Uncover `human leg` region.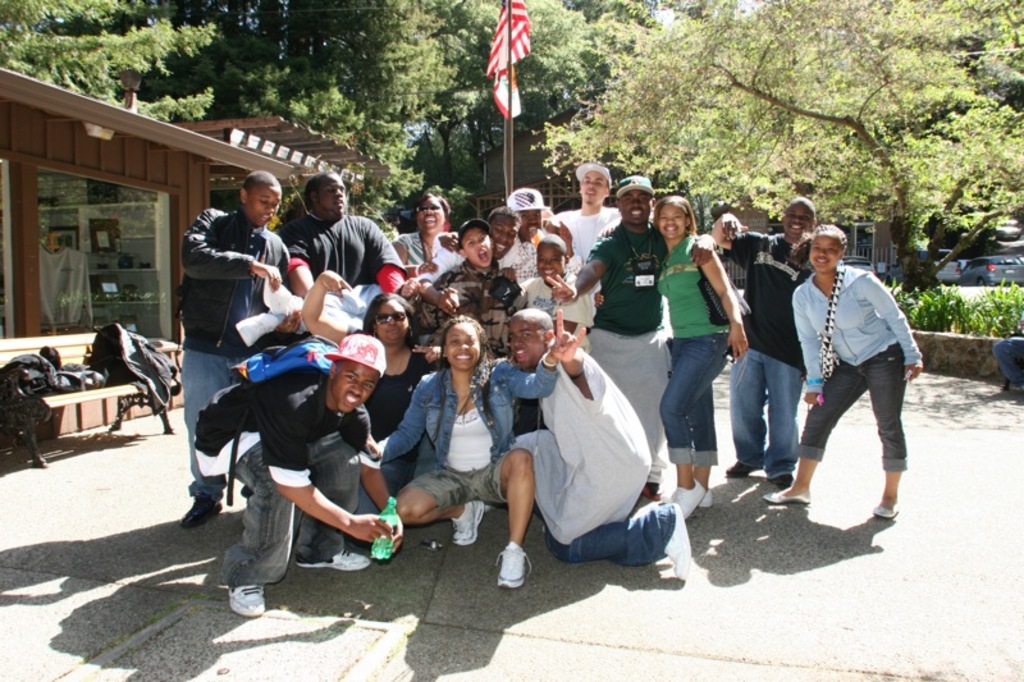
Uncovered: [x1=754, y1=356, x2=856, y2=507].
